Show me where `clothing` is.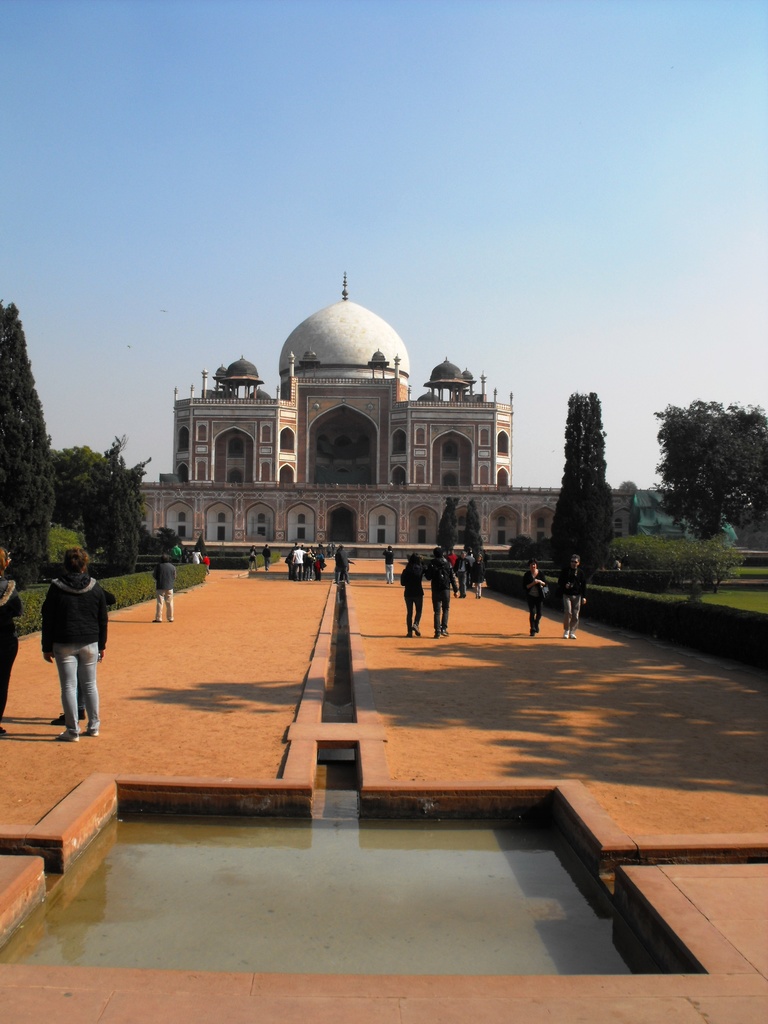
`clothing` is at left=0, top=573, right=26, bottom=717.
